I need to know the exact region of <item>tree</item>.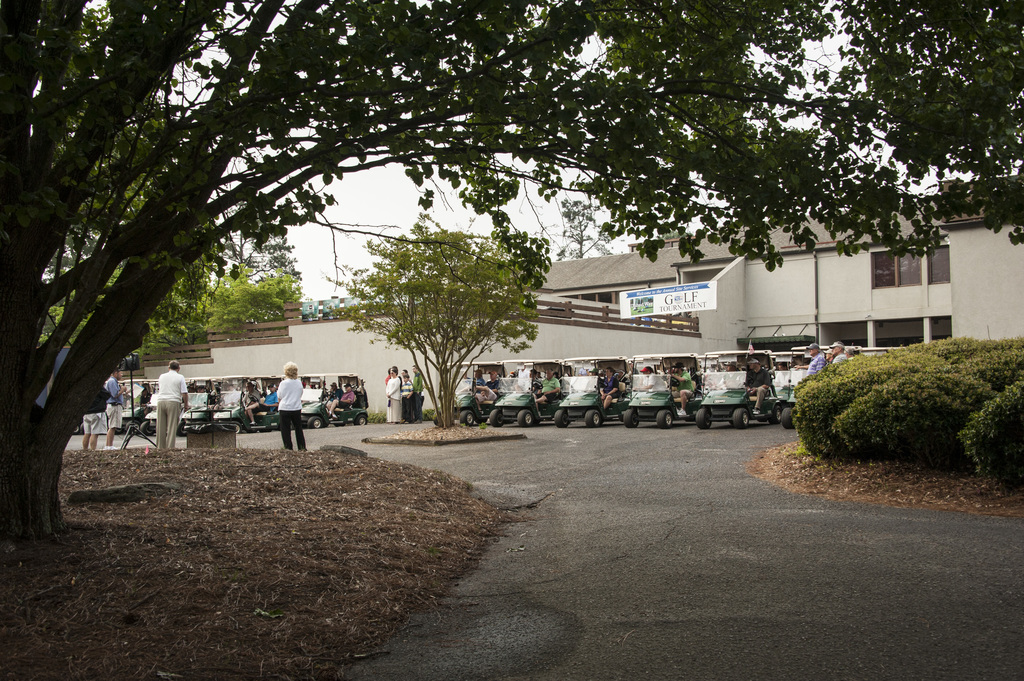
Region: crop(322, 220, 542, 428).
